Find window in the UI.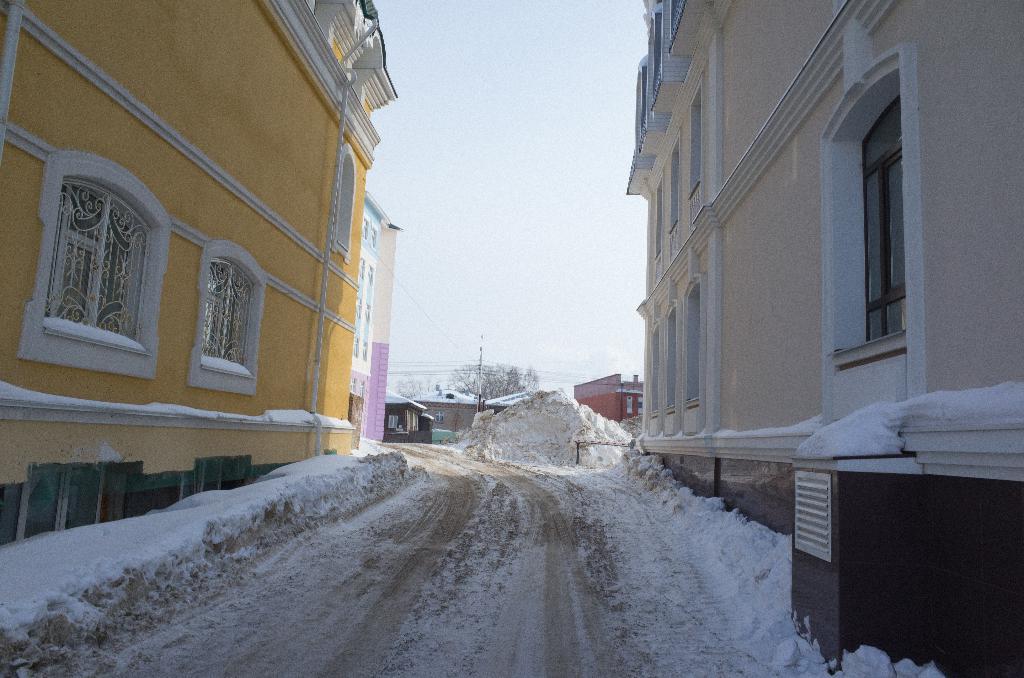
UI element at 331, 140, 358, 263.
